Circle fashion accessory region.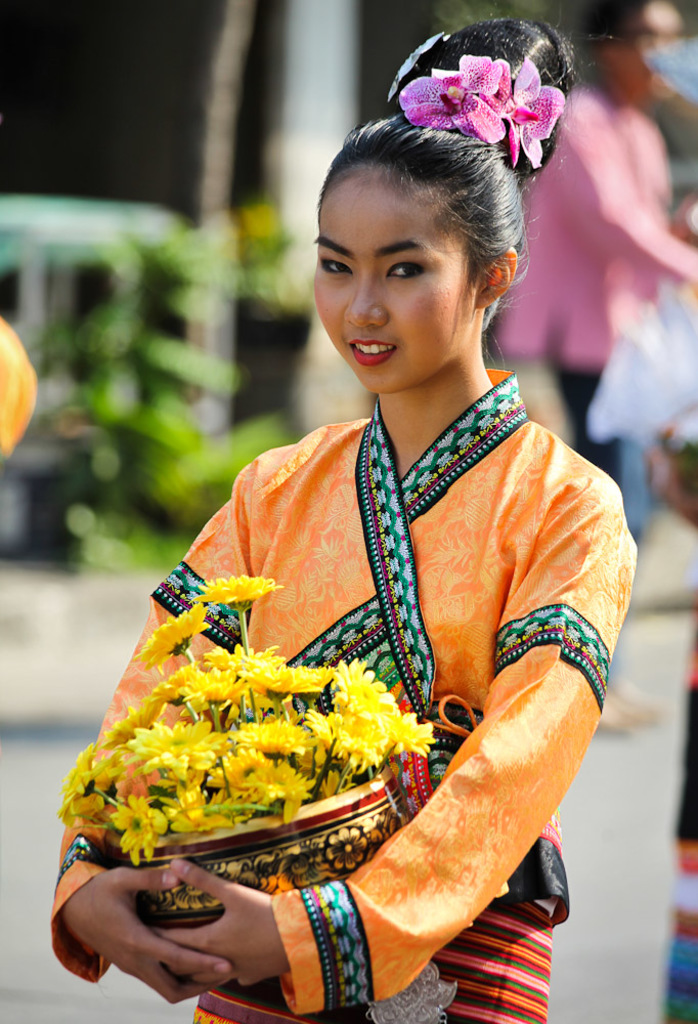
Region: 398:50:569:170.
